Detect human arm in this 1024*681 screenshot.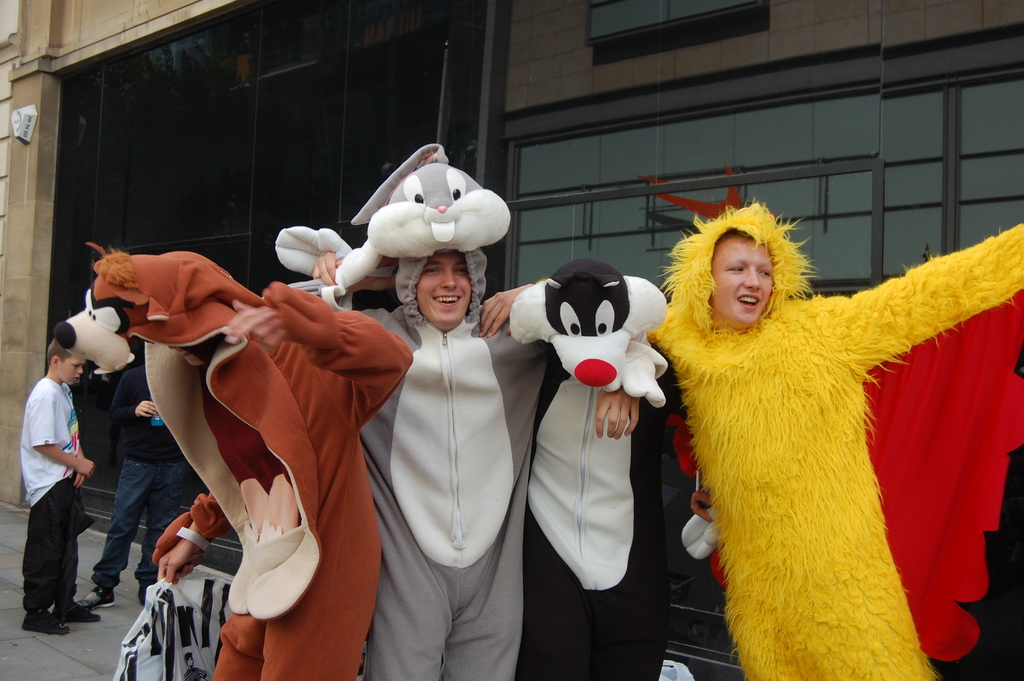
Detection: <region>847, 212, 1023, 415</region>.
